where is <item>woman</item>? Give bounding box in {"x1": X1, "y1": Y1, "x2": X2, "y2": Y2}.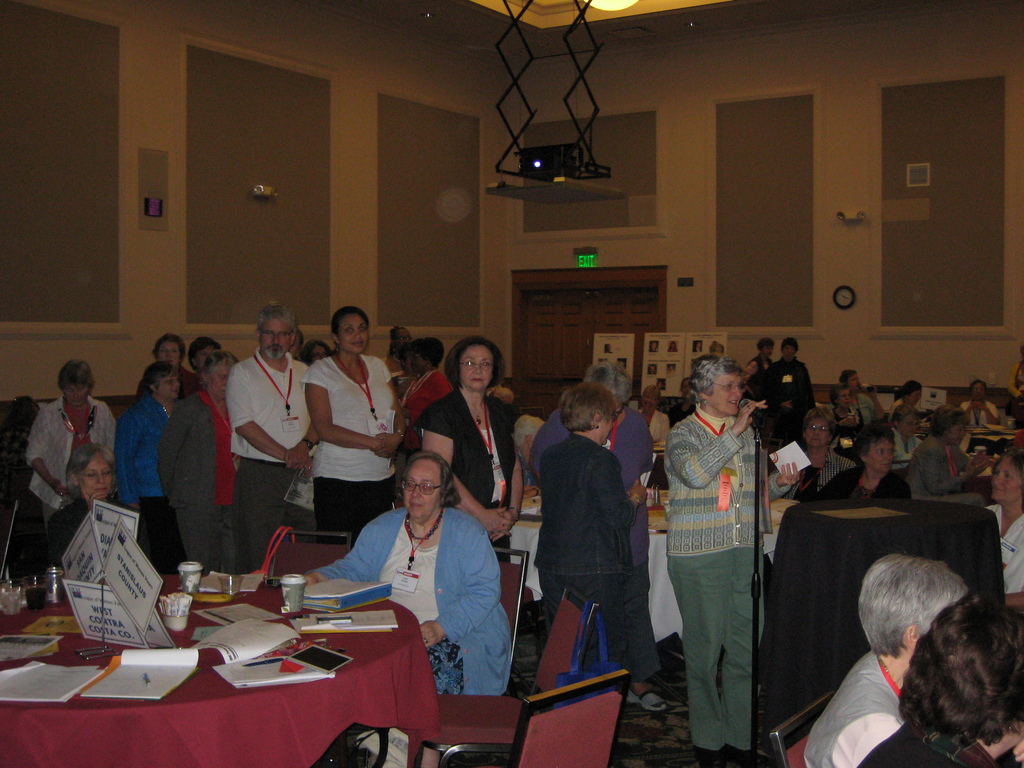
{"x1": 664, "y1": 358, "x2": 799, "y2": 758}.
